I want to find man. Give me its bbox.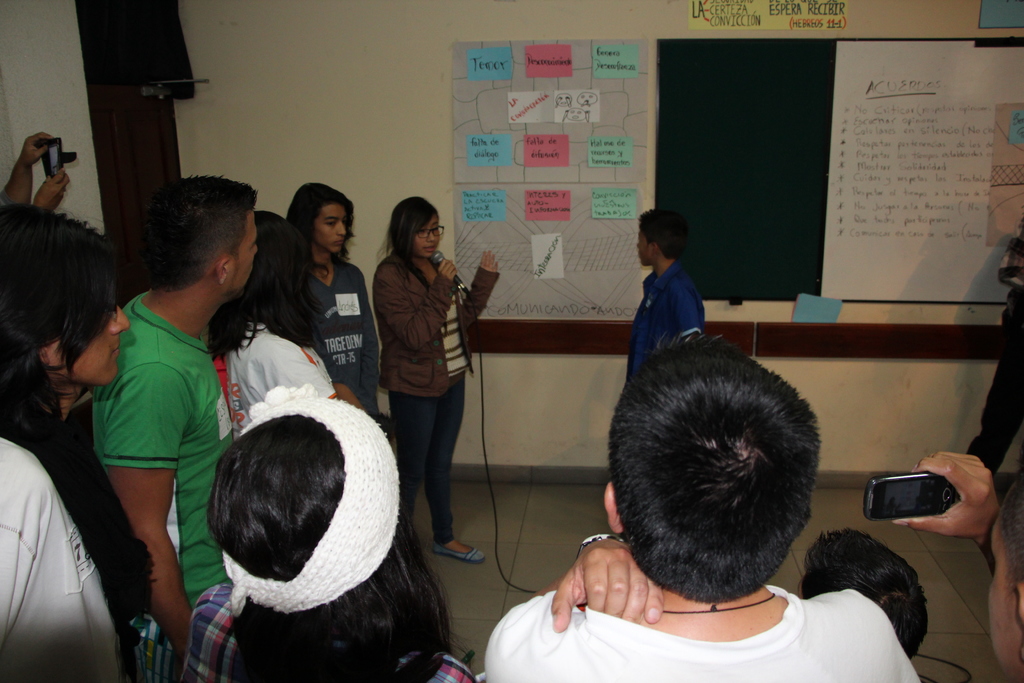
box(480, 336, 920, 682).
